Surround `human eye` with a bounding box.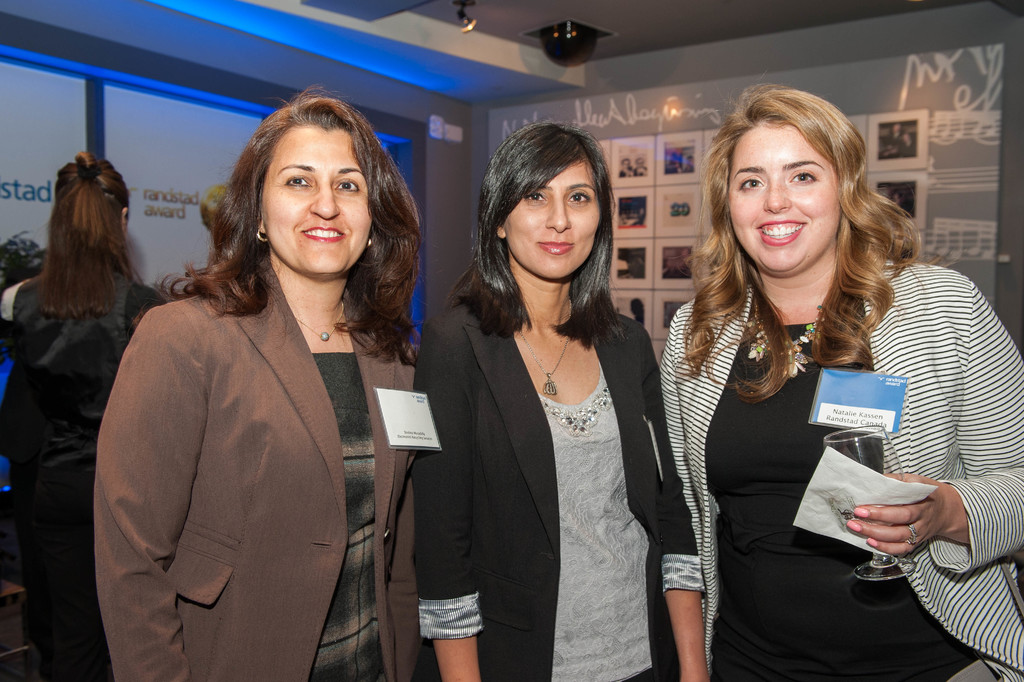
[left=278, top=171, right=312, bottom=189].
